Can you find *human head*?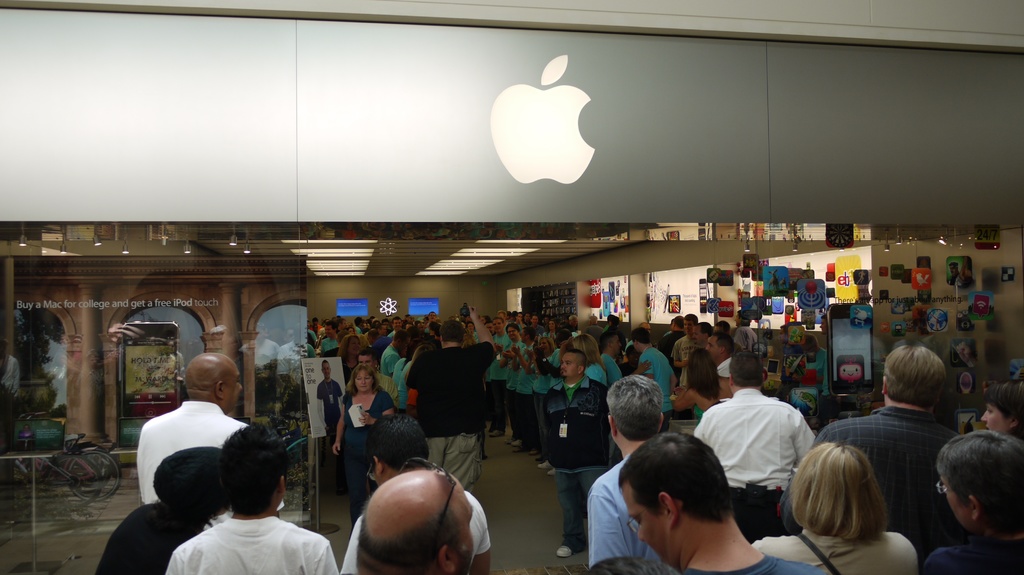
Yes, bounding box: l=570, t=315, r=576, b=327.
